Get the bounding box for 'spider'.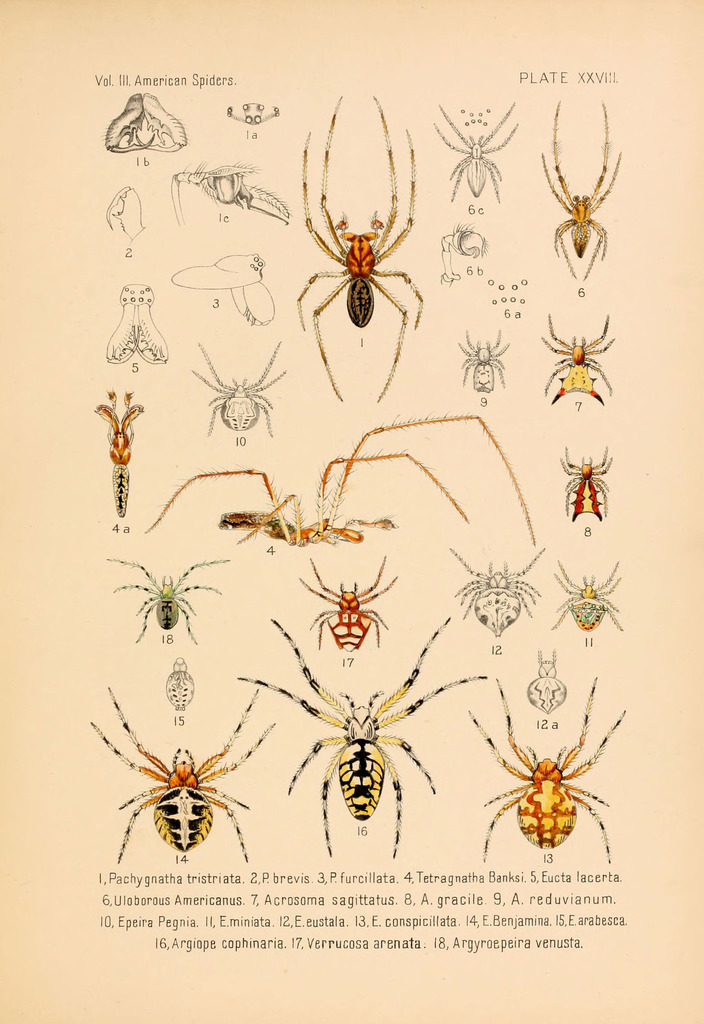
detection(89, 683, 271, 867).
